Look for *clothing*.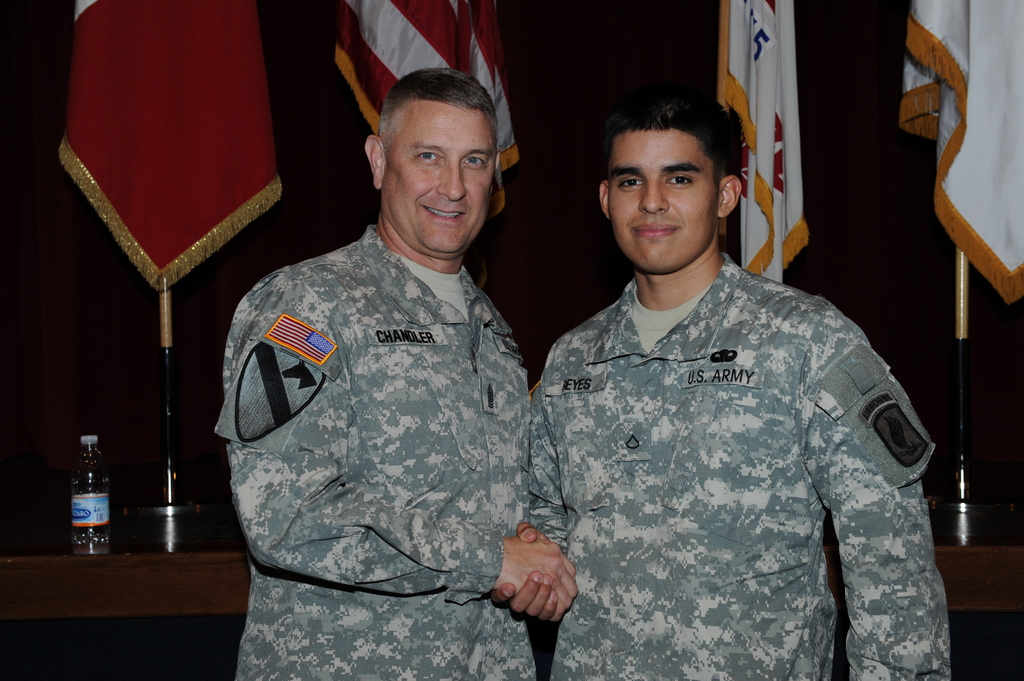
Found: 223/227/526/680.
